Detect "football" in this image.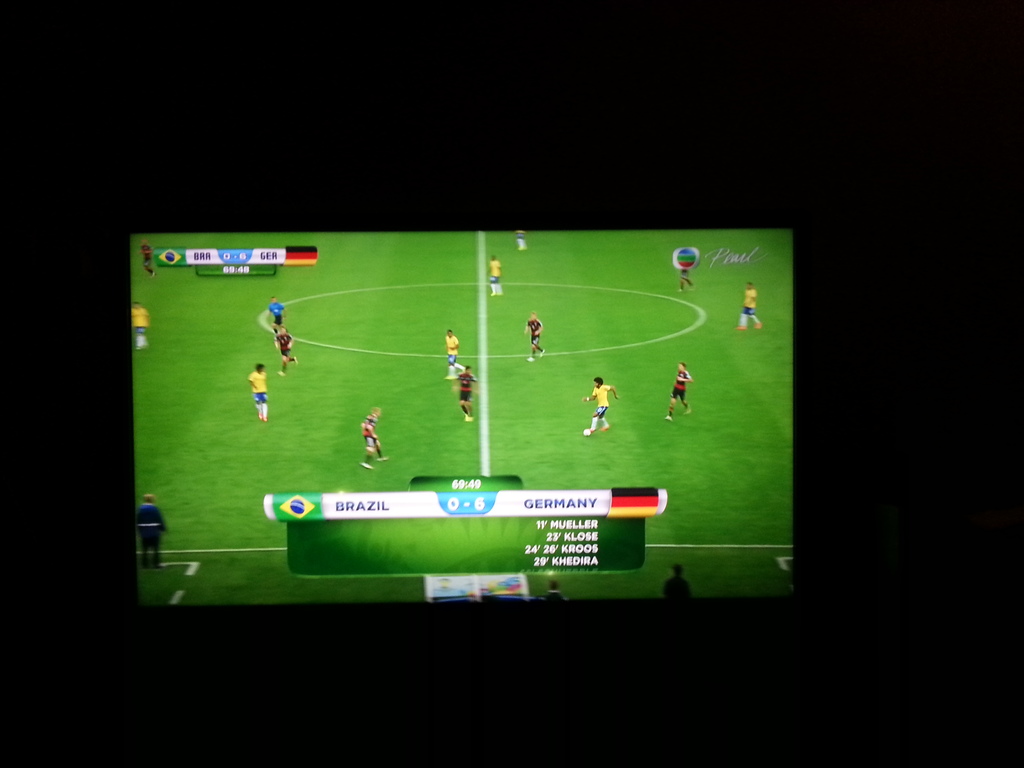
Detection: crop(582, 430, 589, 436).
